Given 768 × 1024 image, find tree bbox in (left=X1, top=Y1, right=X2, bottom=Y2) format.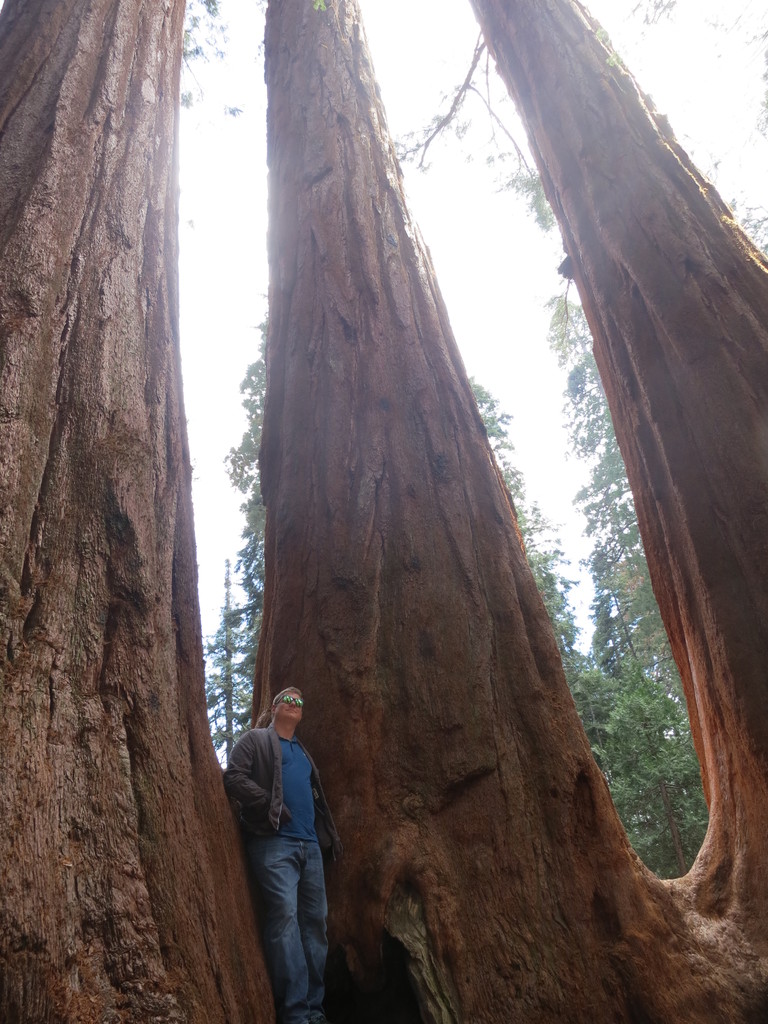
(left=206, top=269, right=629, bottom=840).
